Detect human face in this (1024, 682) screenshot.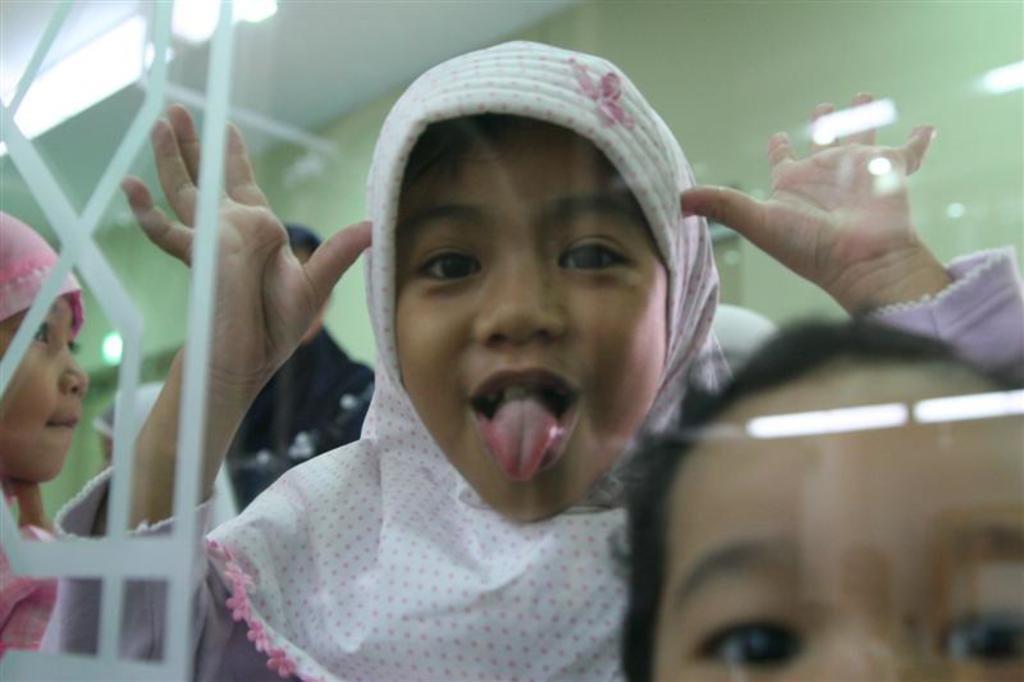
Detection: x1=388, y1=156, x2=666, y2=521.
